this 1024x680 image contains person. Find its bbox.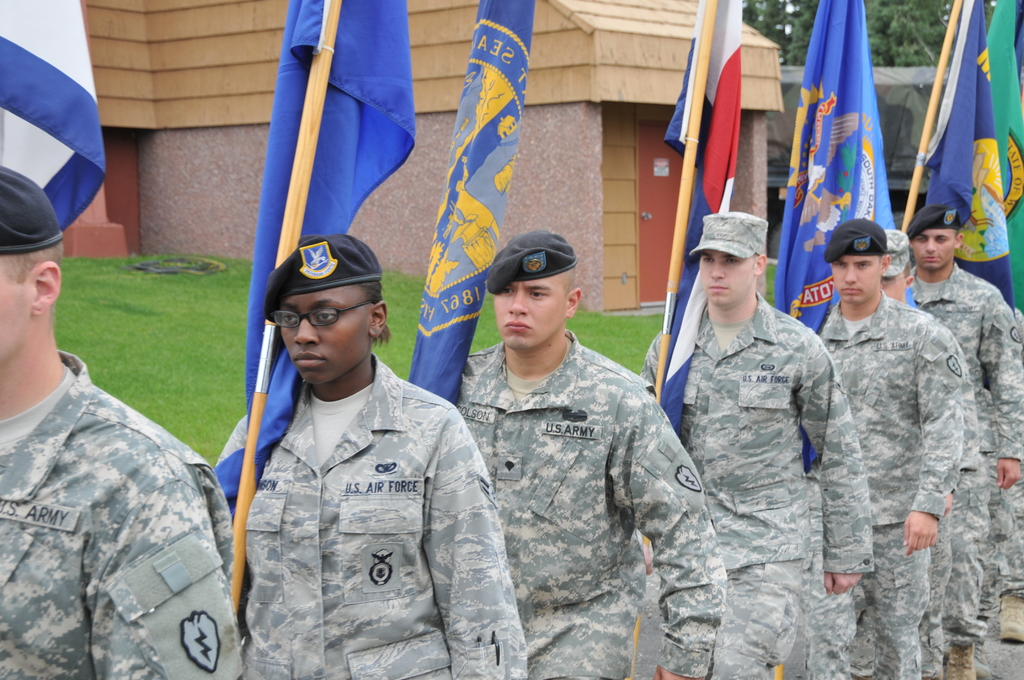
[818,218,966,679].
